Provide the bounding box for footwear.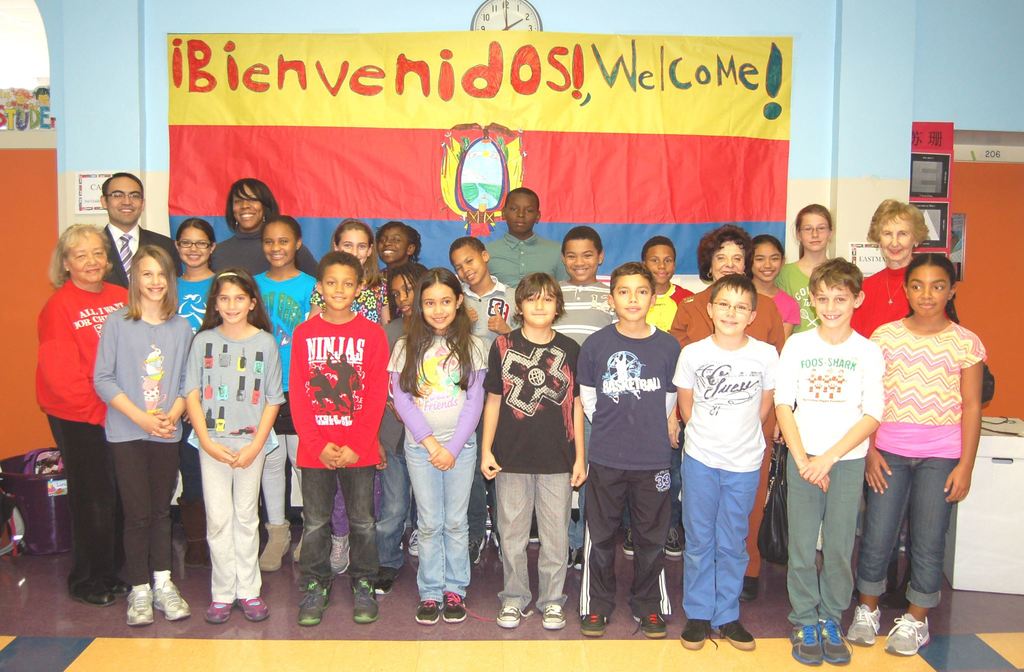
Rect(845, 603, 882, 643).
